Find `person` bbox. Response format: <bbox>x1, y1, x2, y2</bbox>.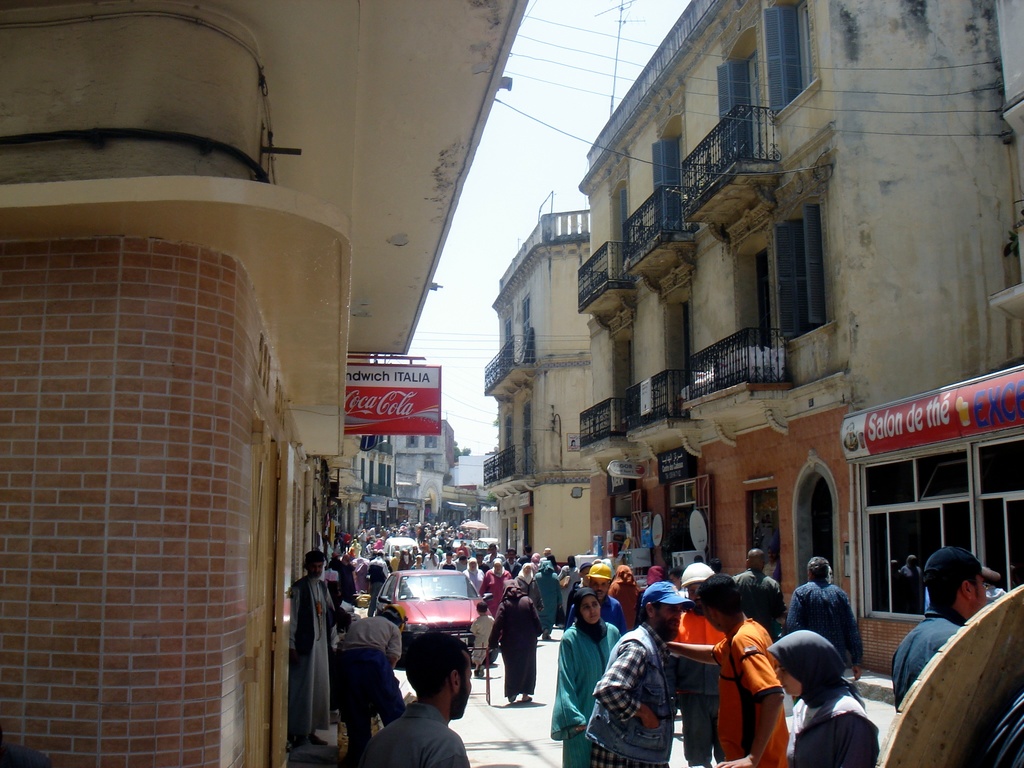
<bbox>738, 548, 783, 628</bbox>.
